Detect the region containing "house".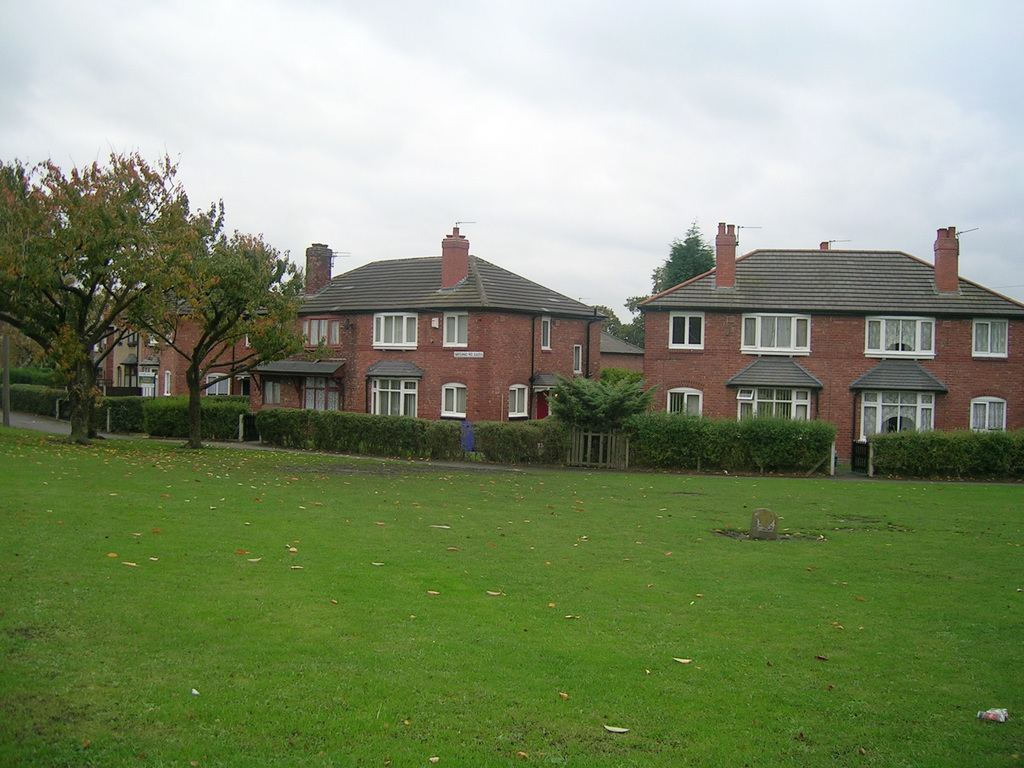
<box>599,317,641,379</box>.
